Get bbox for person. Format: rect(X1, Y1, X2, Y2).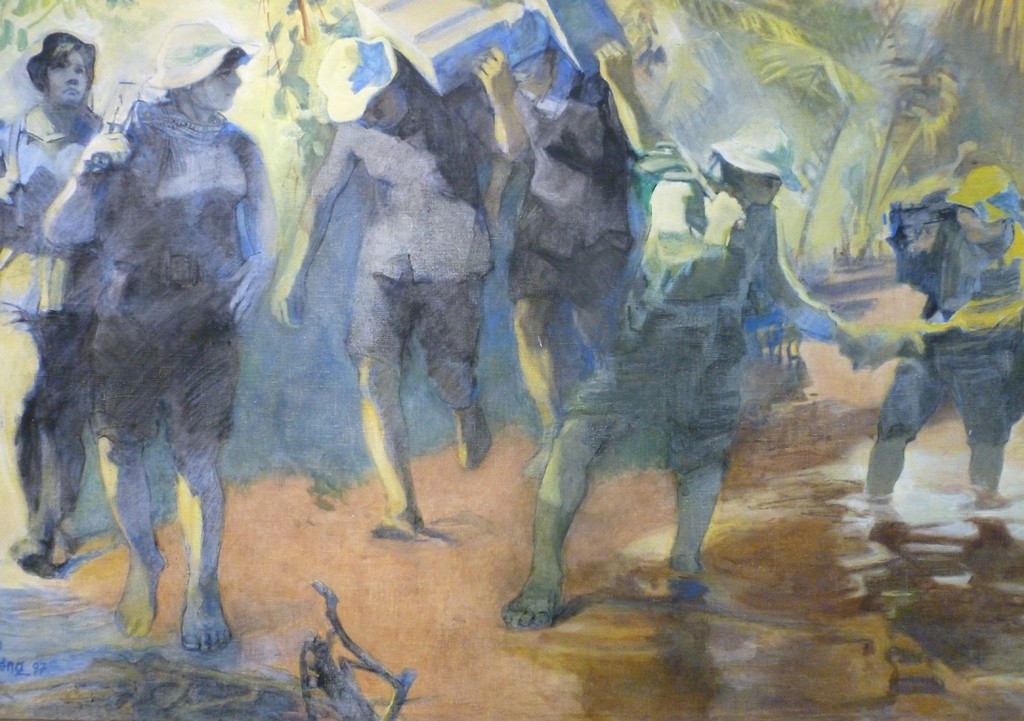
rect(868, 168, 1023, 512).
